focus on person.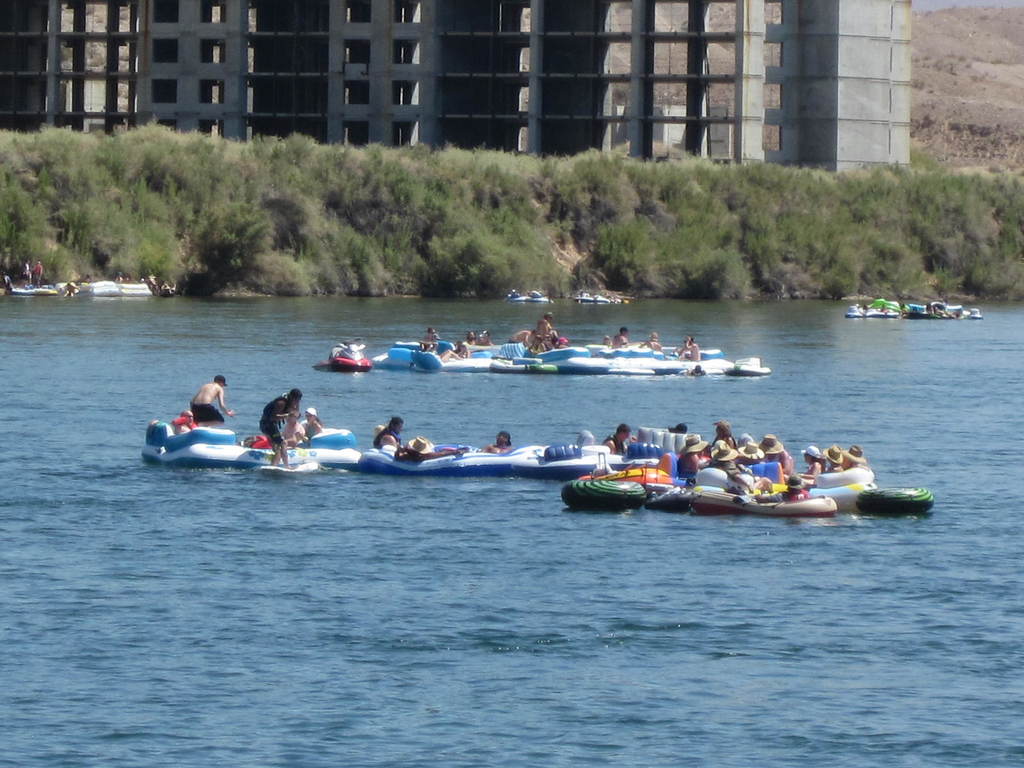
Focused at x1=417 y1=325 x2=440 y2=352.
